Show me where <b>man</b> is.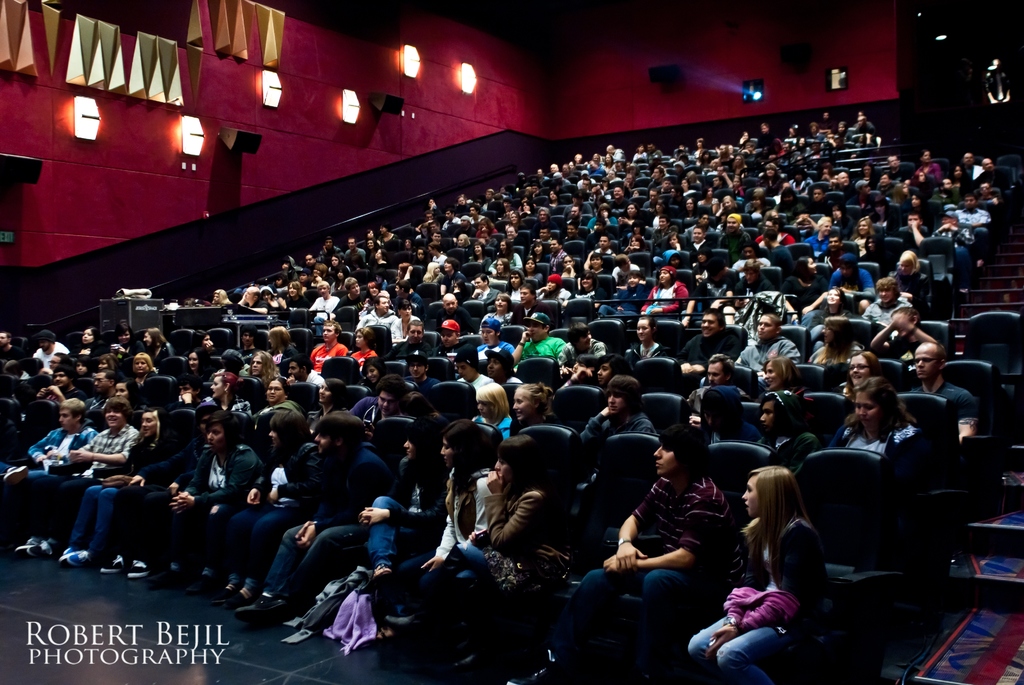
<b>man</b> is at 597,440,746,654.
